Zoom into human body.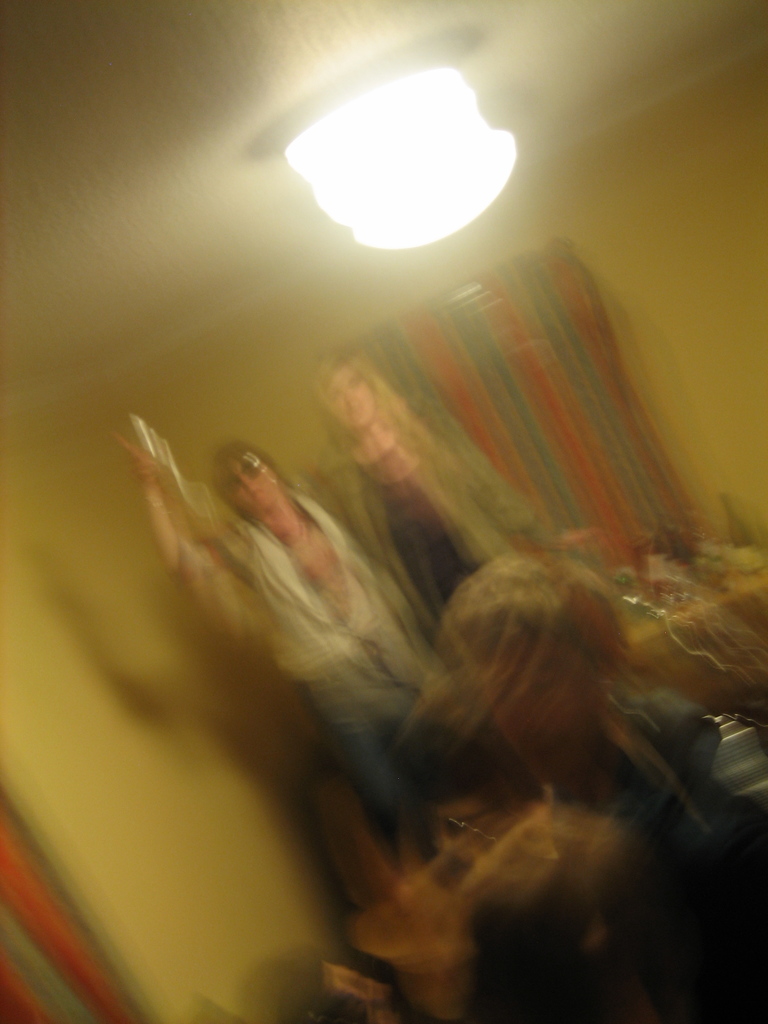
Zoom target: pyautogui.locateOnScreen(431, 560, 767, 1023).
